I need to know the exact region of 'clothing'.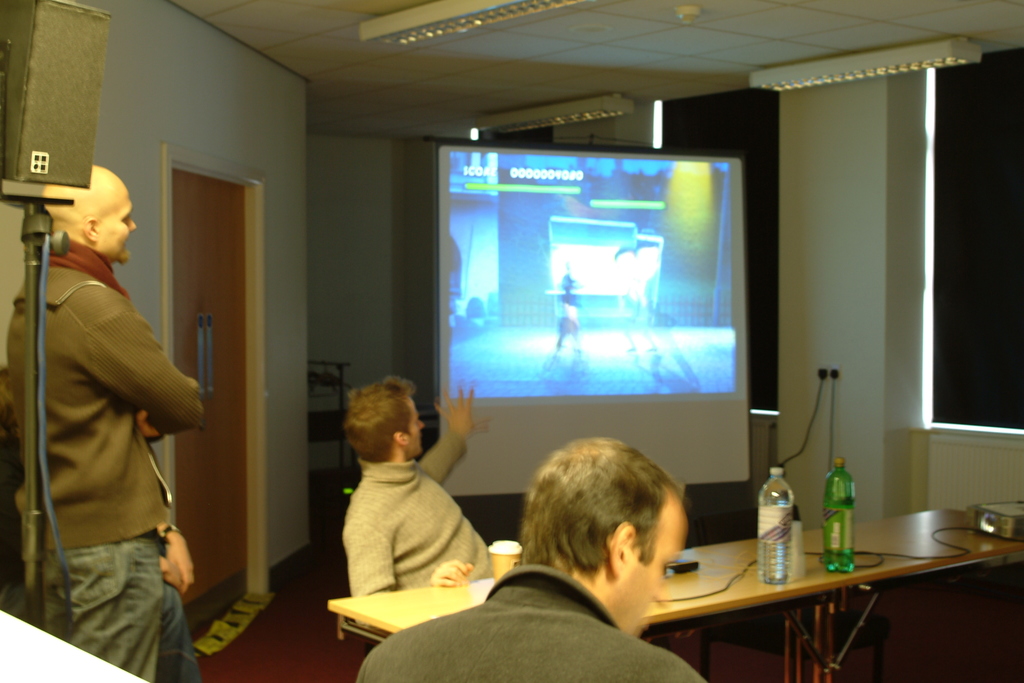
Region: 325:429:486:627.
